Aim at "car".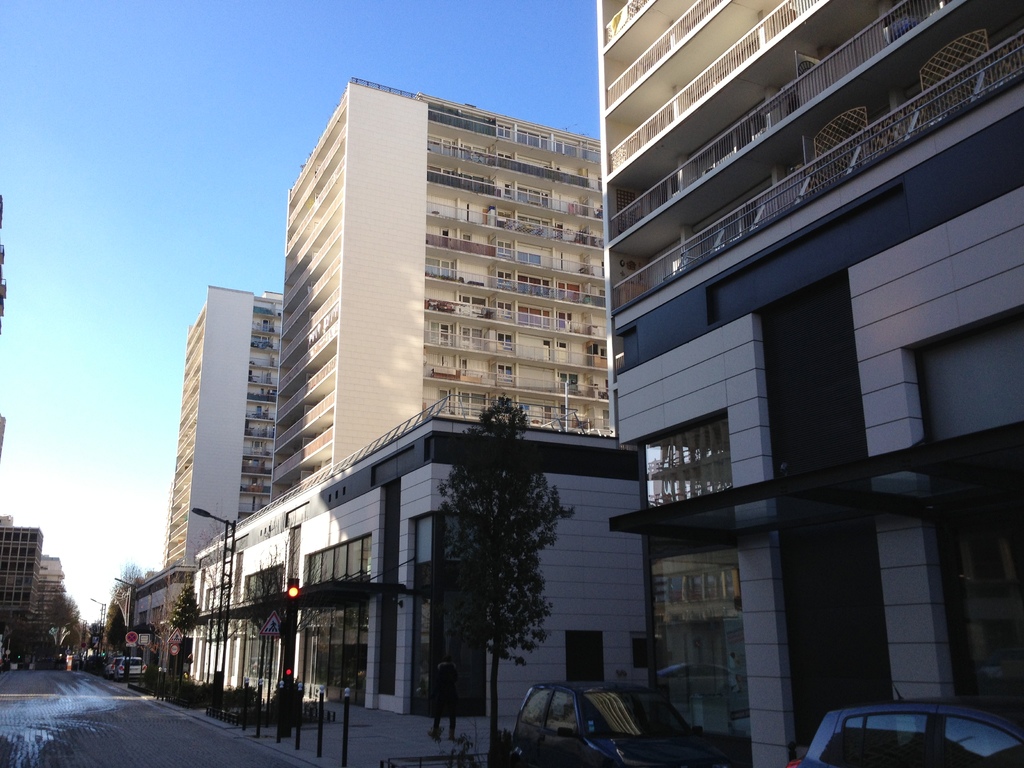
Aimed at [118, 653, 152, 680].
